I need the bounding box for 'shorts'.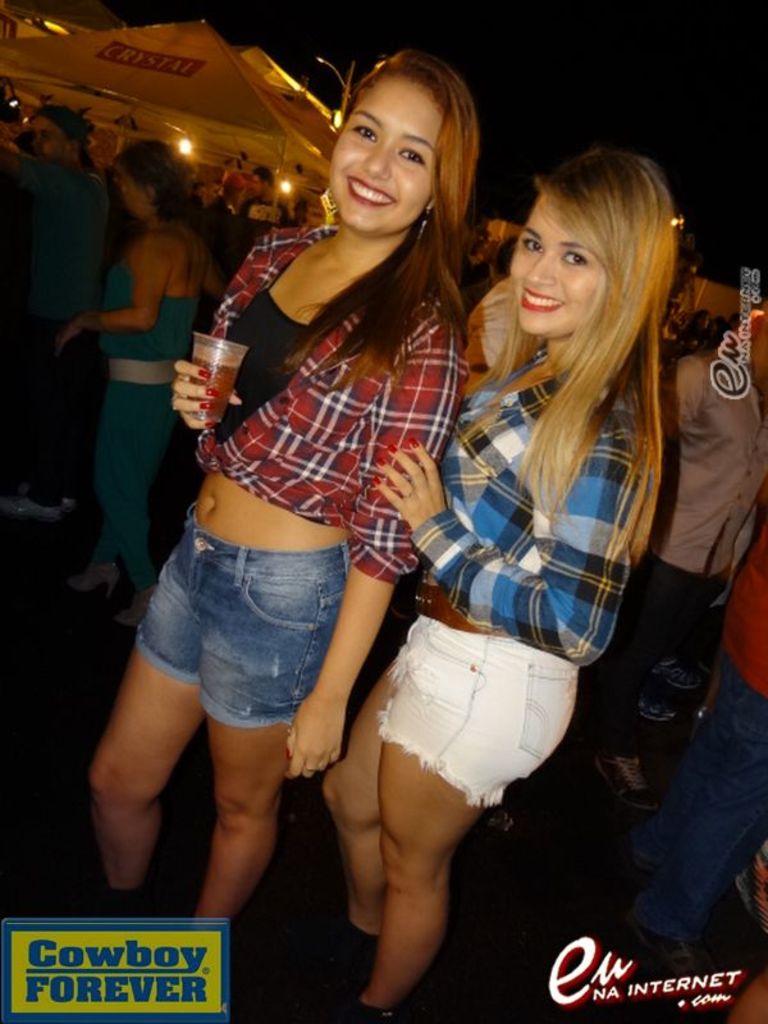
Here it is: (116,498,347,728).
